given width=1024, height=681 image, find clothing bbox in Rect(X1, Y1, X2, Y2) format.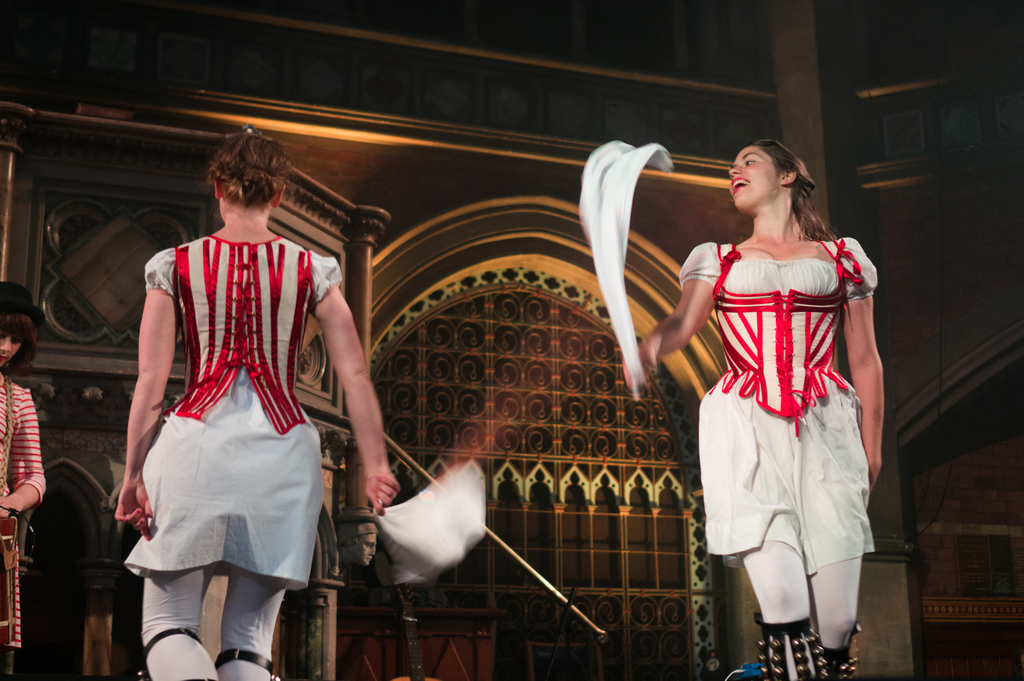
Rect(678, 230, 875, 603).
